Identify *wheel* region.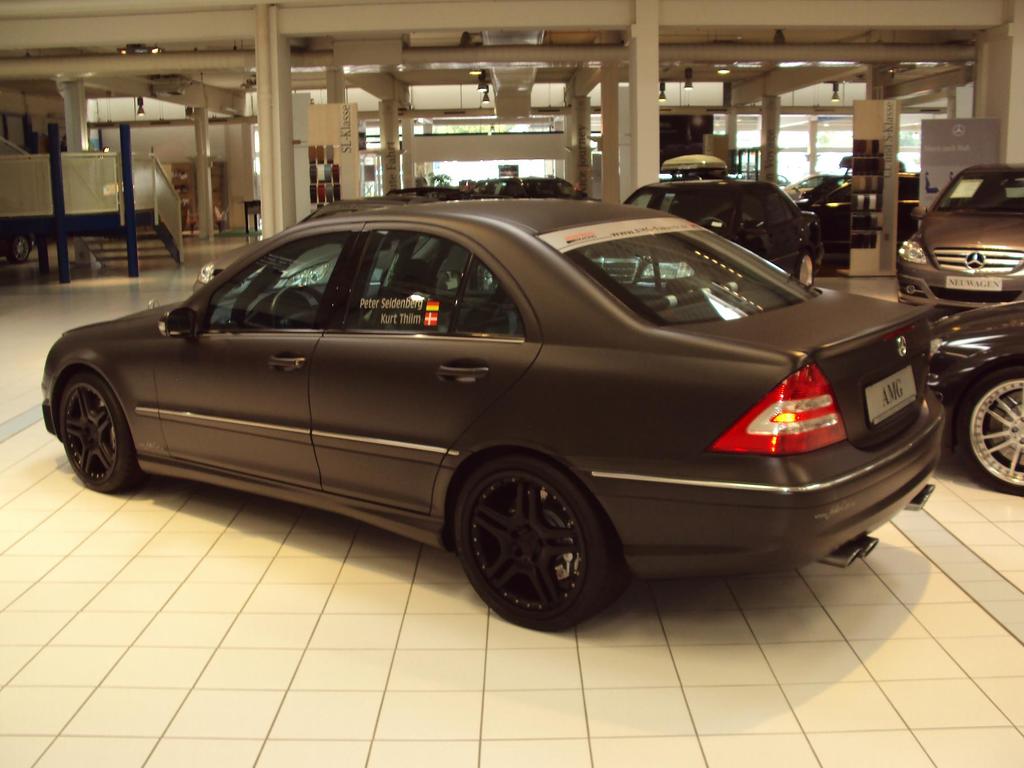
Region: 46 374 129 492.
